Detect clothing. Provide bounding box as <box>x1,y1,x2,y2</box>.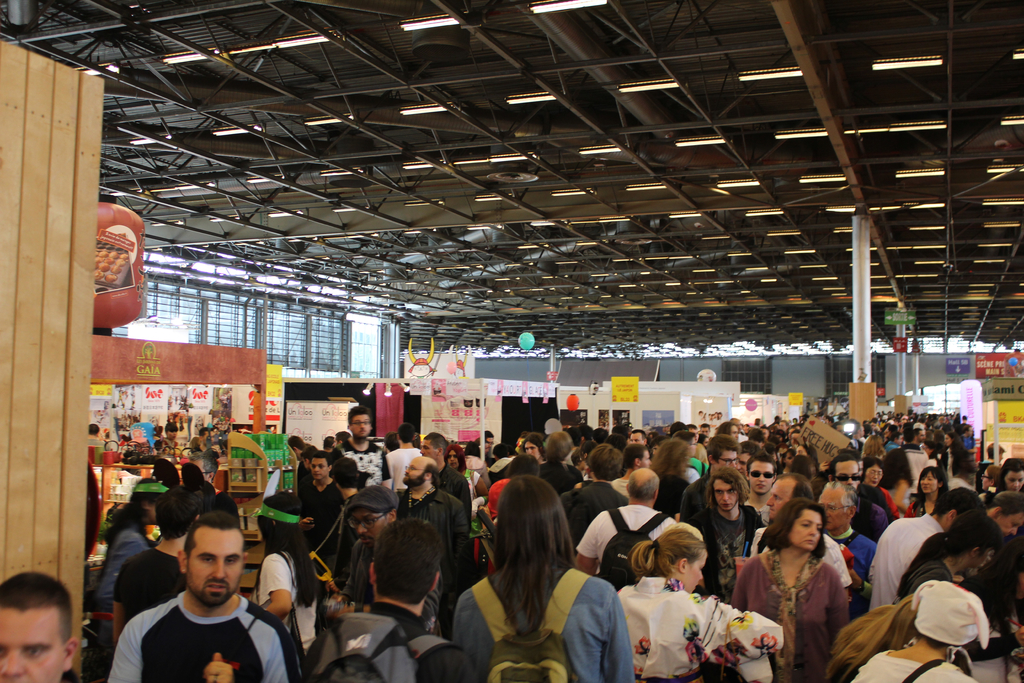
<box>379,443,427,478</box>.
